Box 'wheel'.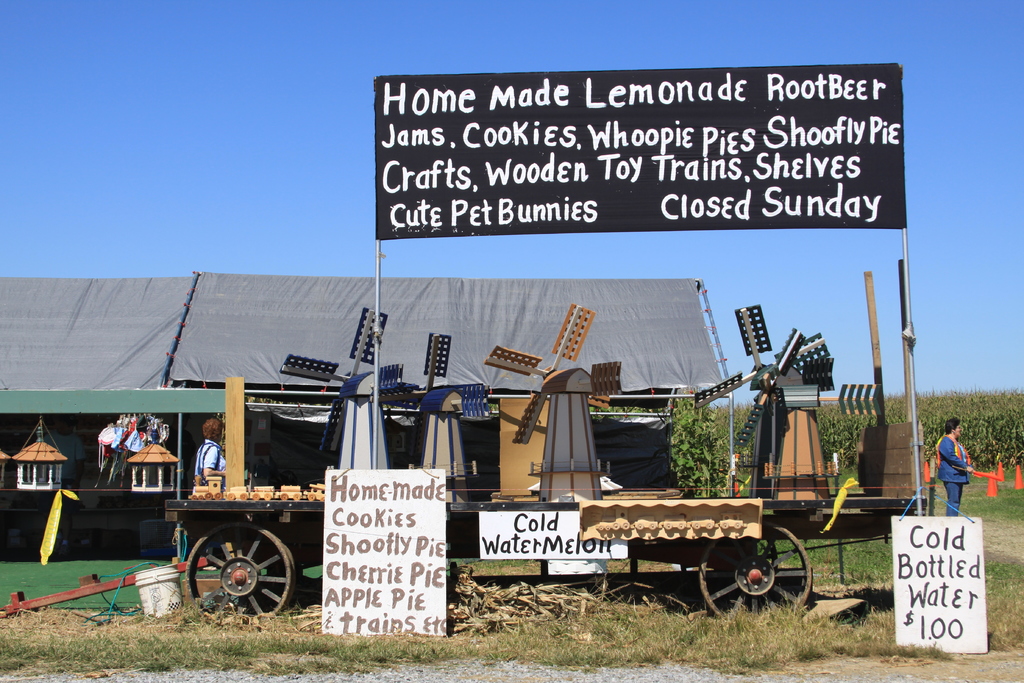
crop(700, 514, 813, 620).
